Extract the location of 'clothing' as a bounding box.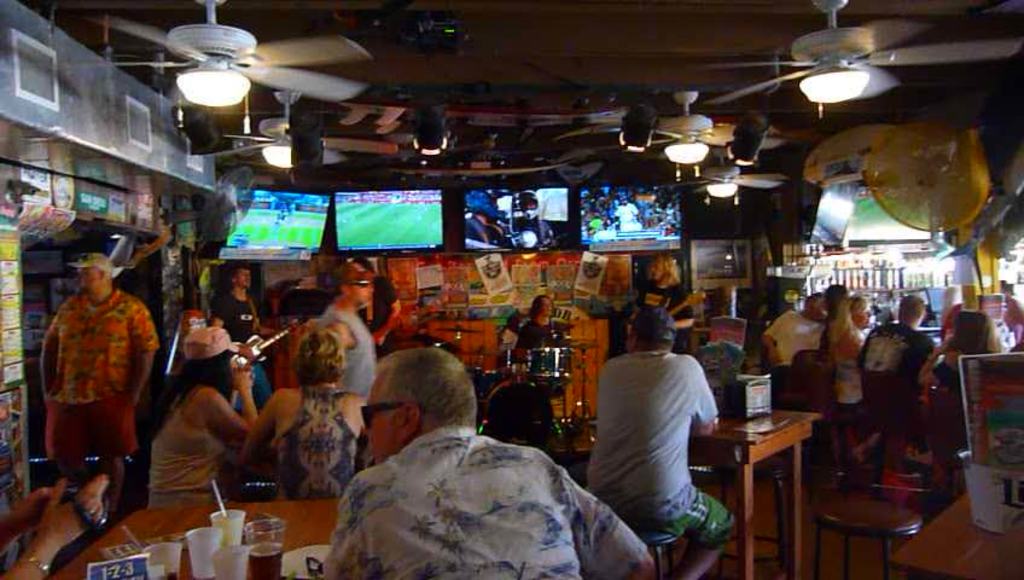
region(318, 429, 650, 579).
